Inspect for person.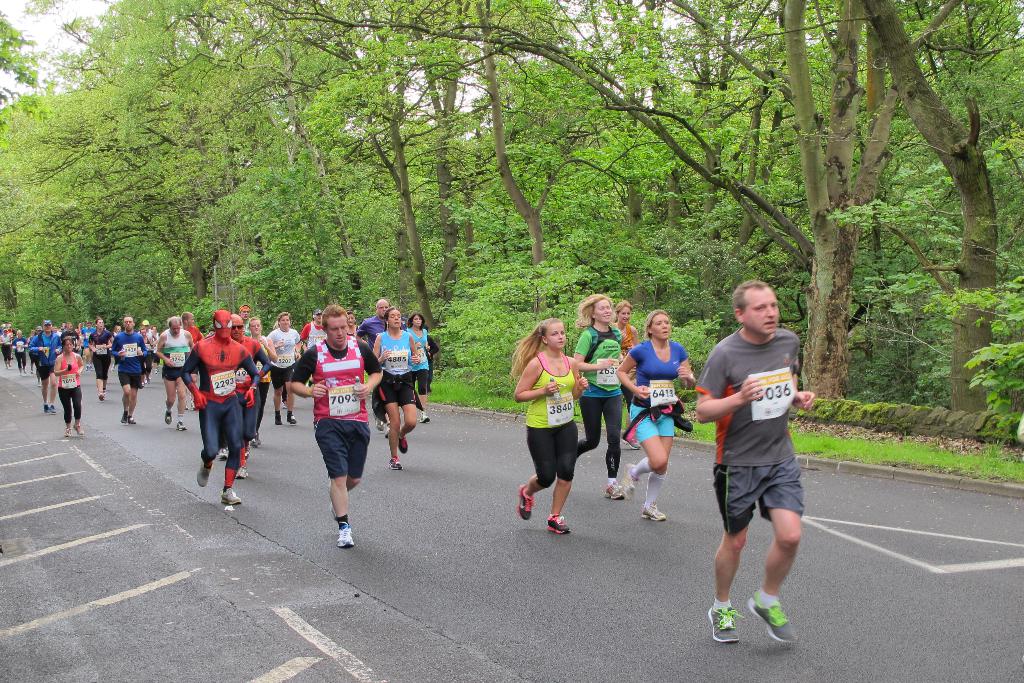
Inspection: crop(575, 294, 622, 502).
